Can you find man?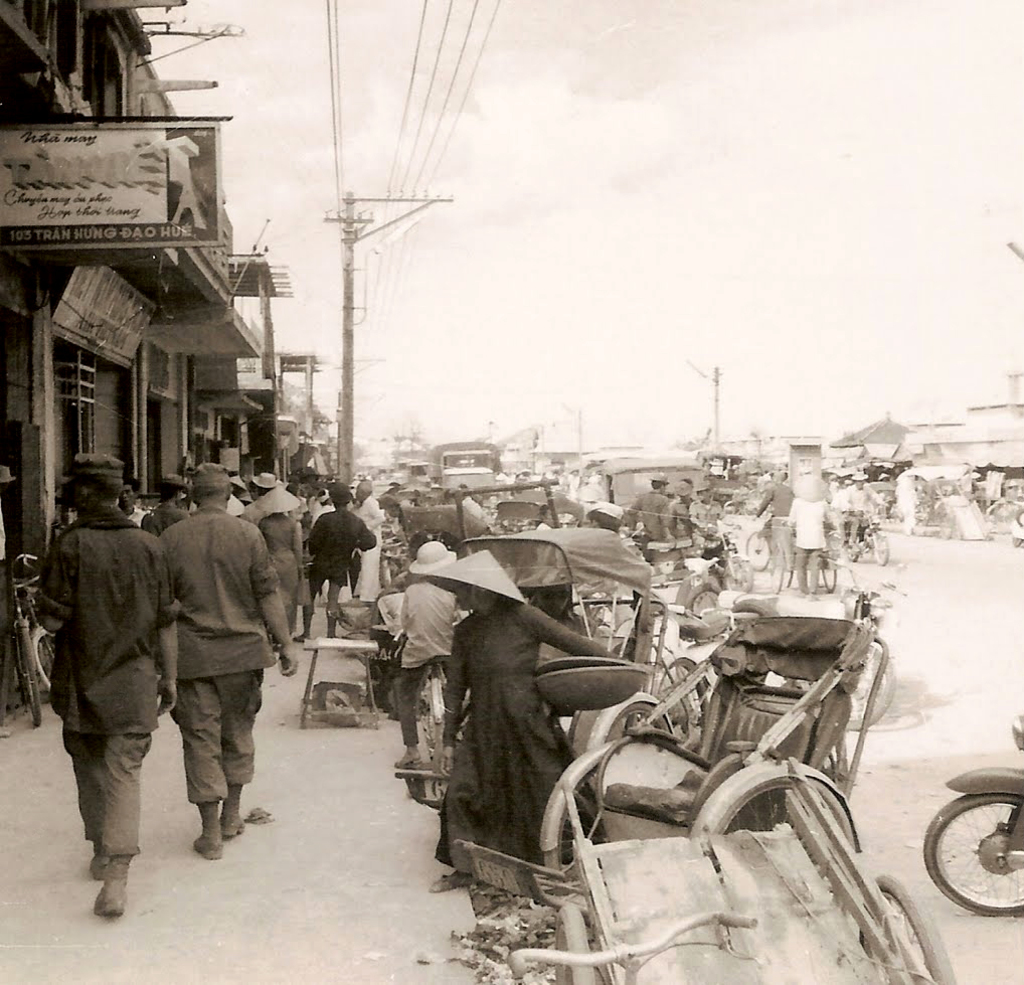
Yes, bounding box: (575, 501, 627, 636).
